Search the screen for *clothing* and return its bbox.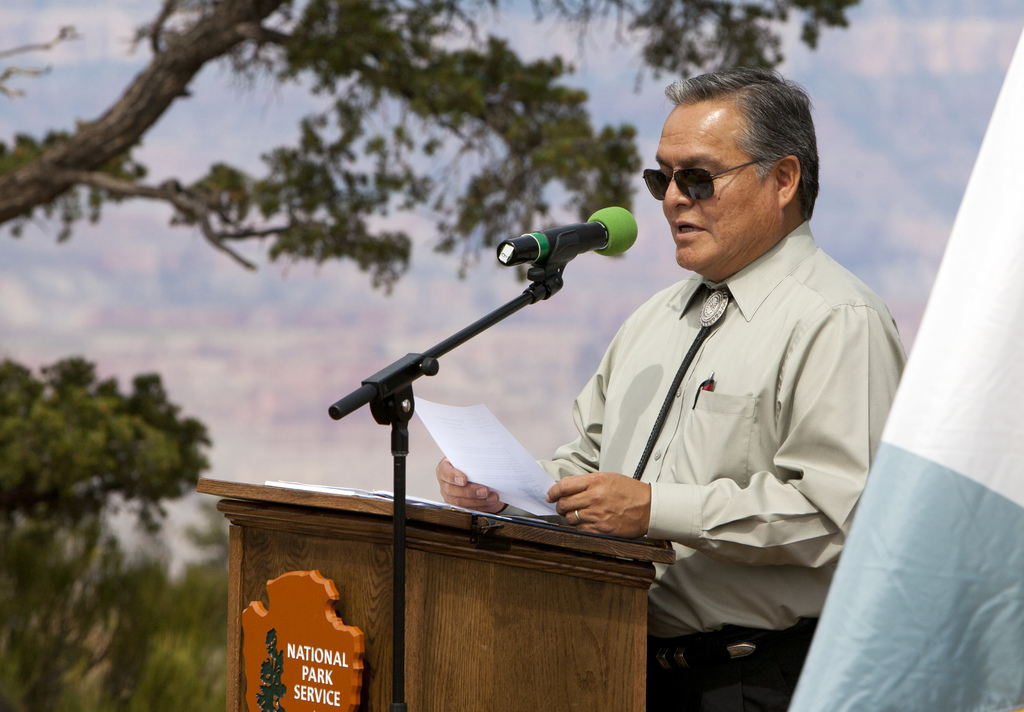
Found: rect(637, 638, 840, 711).
